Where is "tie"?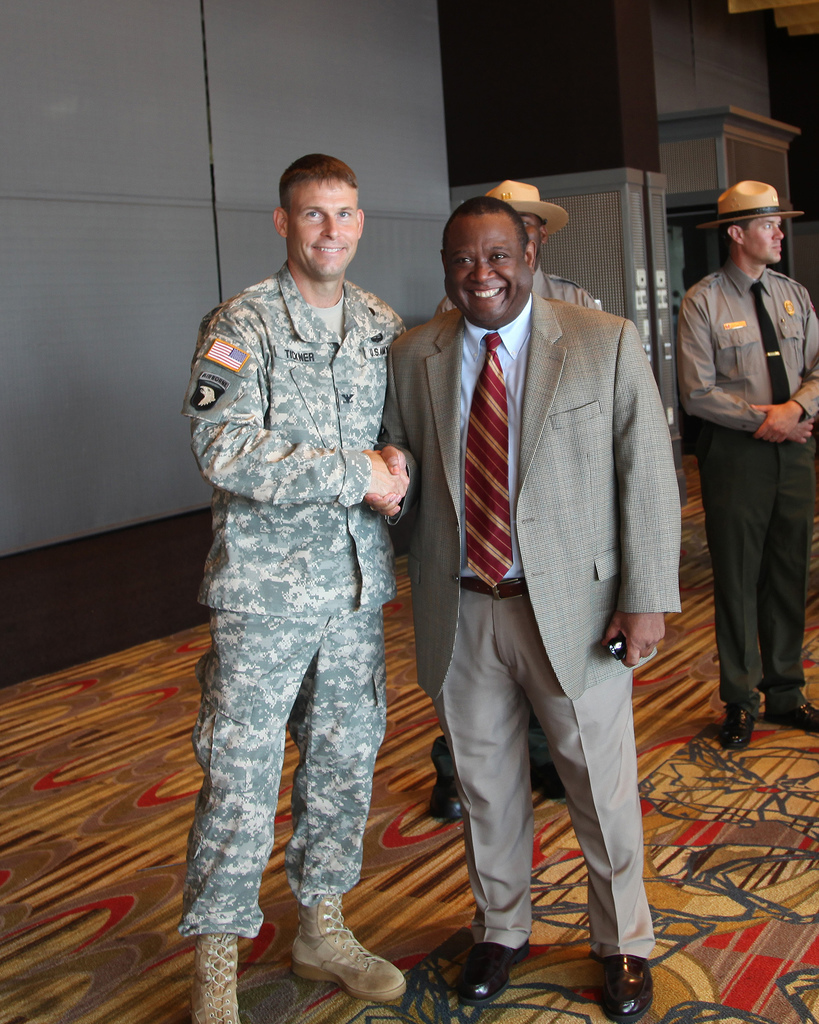
[463,333,511,586].
